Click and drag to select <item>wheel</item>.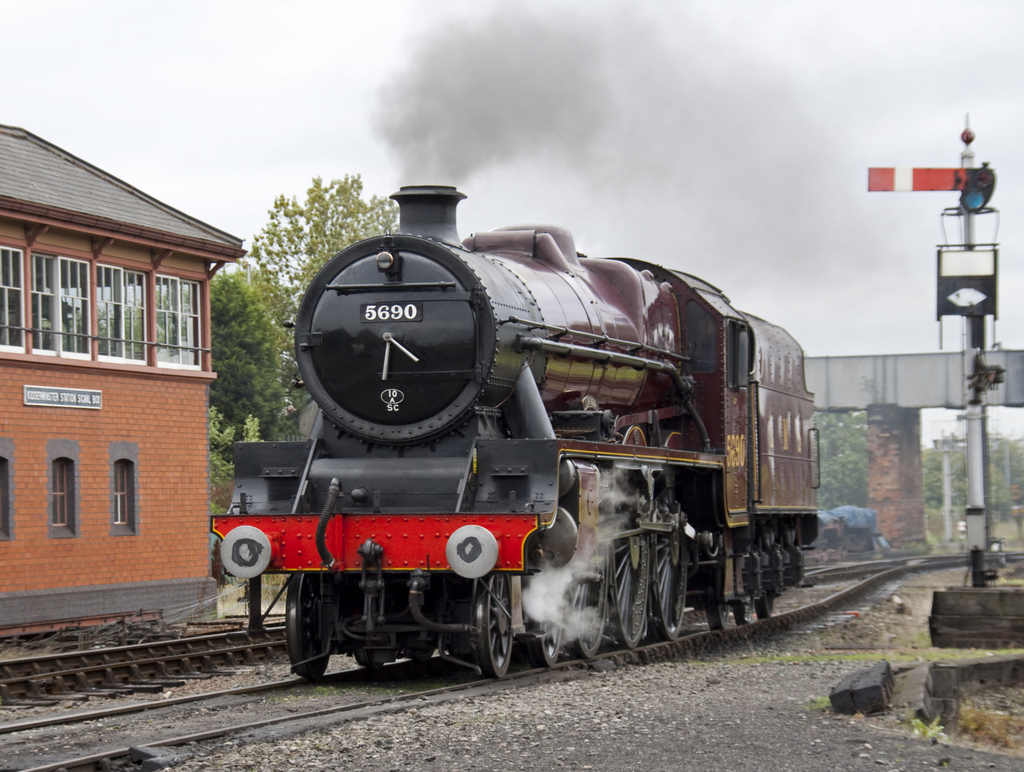
Selection: bbox(735, 599, 755, 625).
